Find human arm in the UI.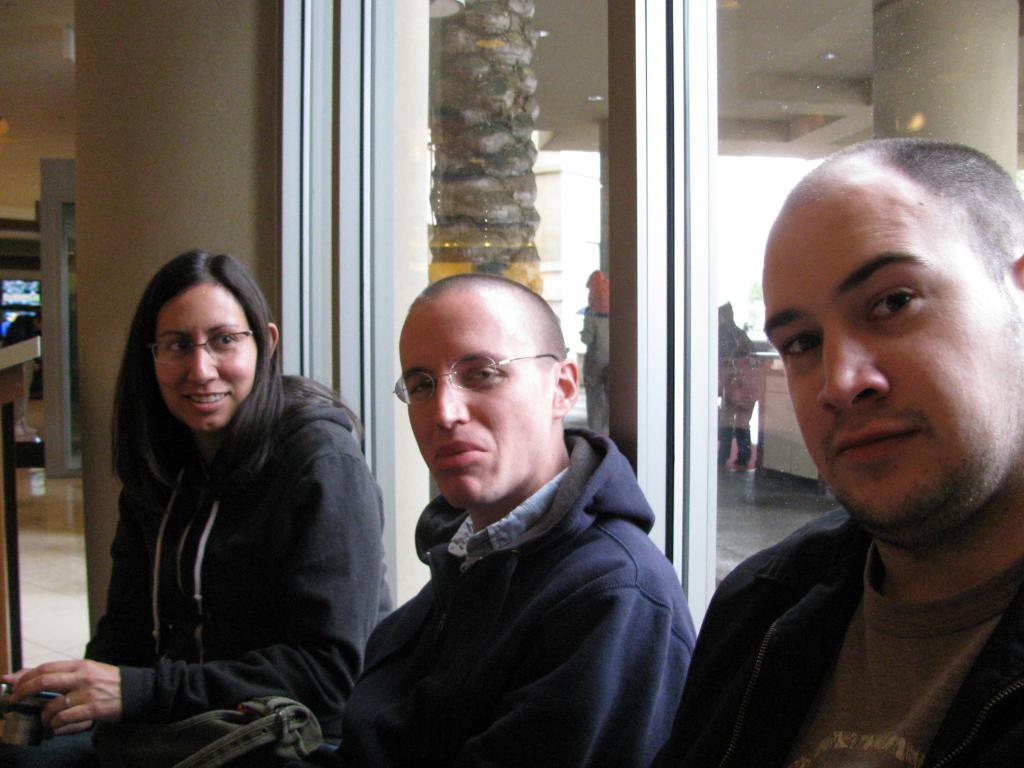
UI element at BBox(453, 575, 689, 767).
